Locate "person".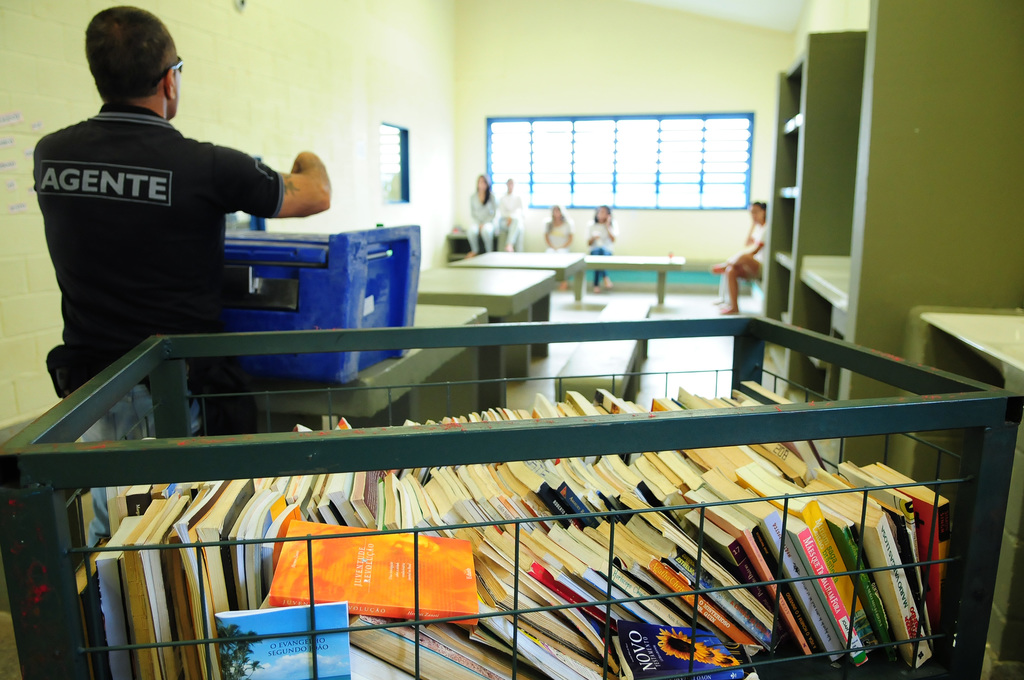
Bounding box: bbox=[501, 177, 527, 248].
